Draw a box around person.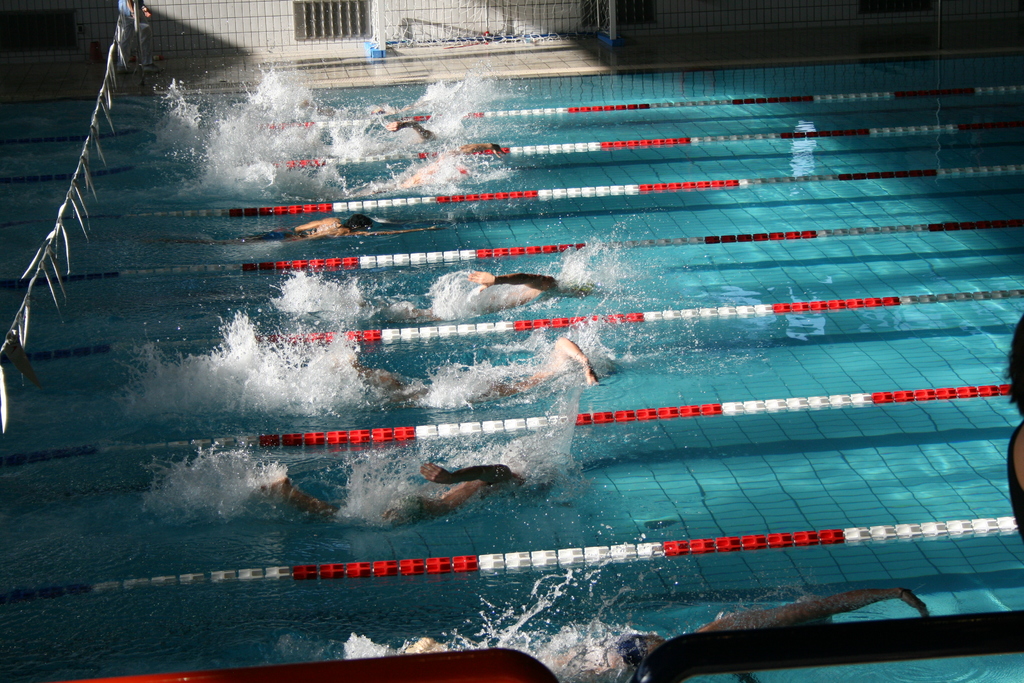
crop(385, 122, 445, 150).
